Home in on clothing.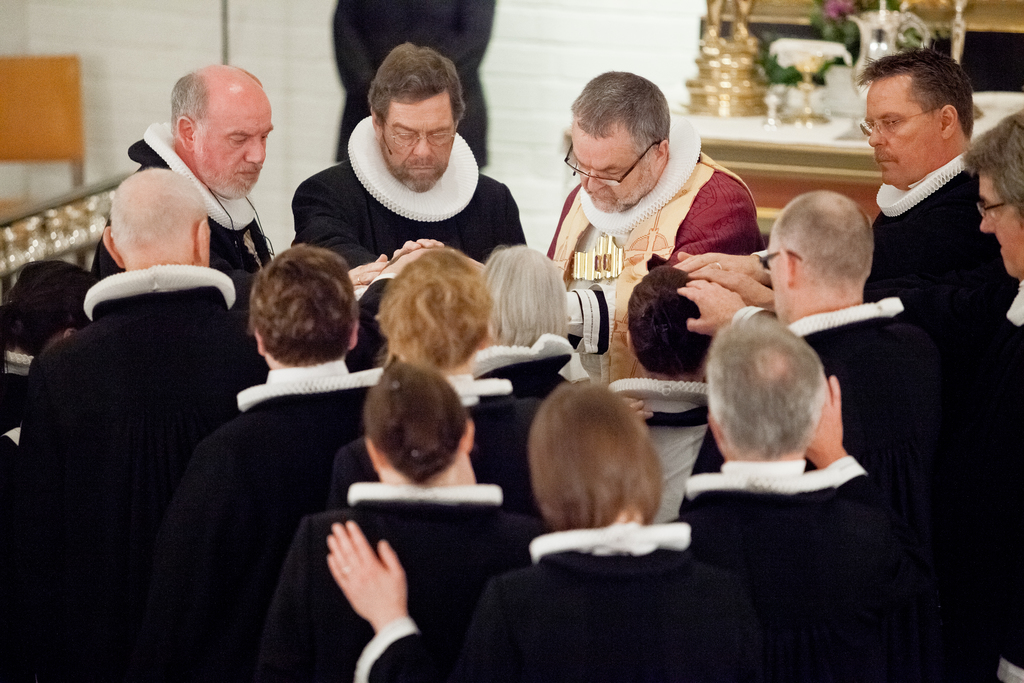
Homed in at {"x1": 19, "y1": 265, "x2": 271, "y2": 653}.
